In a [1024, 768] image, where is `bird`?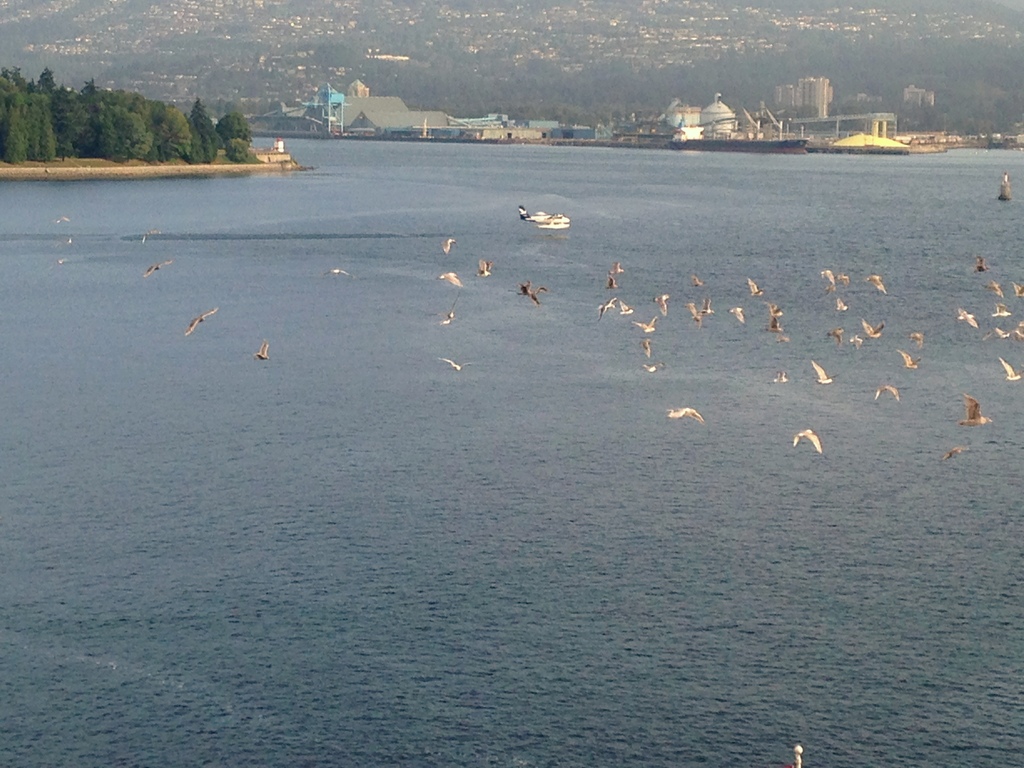
<box>633,315,662,333</box>.
